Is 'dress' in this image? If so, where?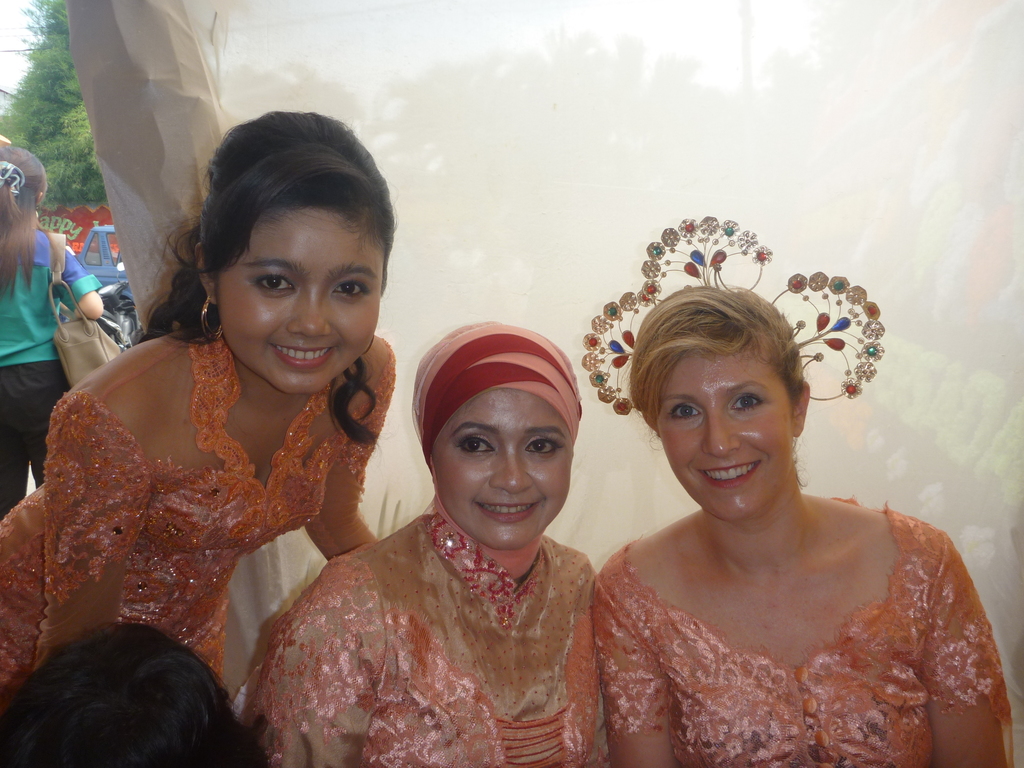
Yes, at 237 494 598 767.
